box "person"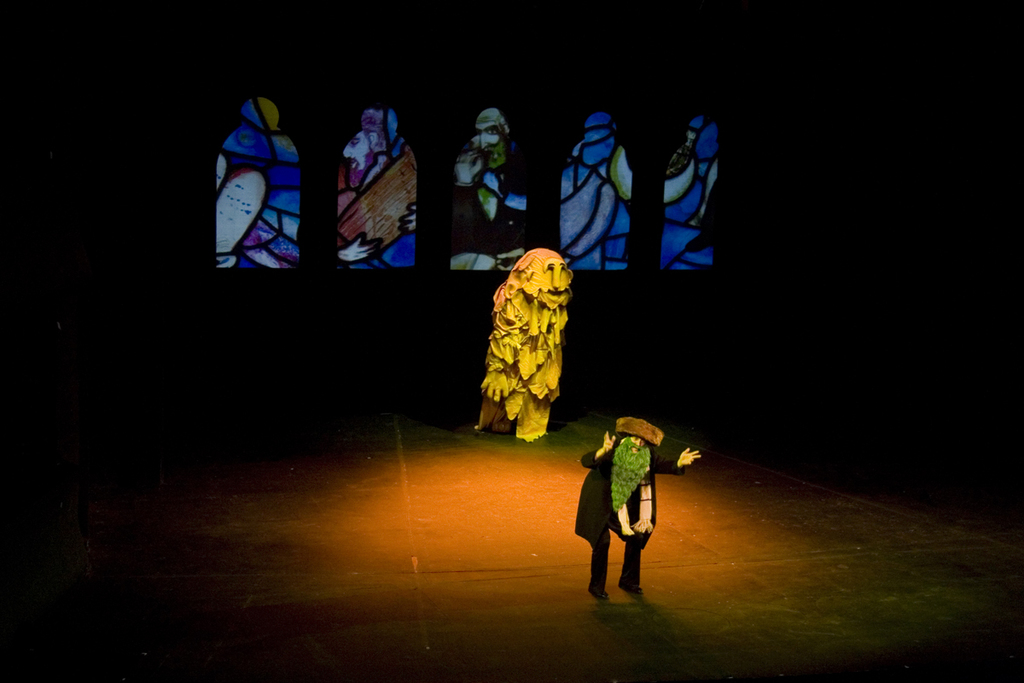
[576,418,696,598]
